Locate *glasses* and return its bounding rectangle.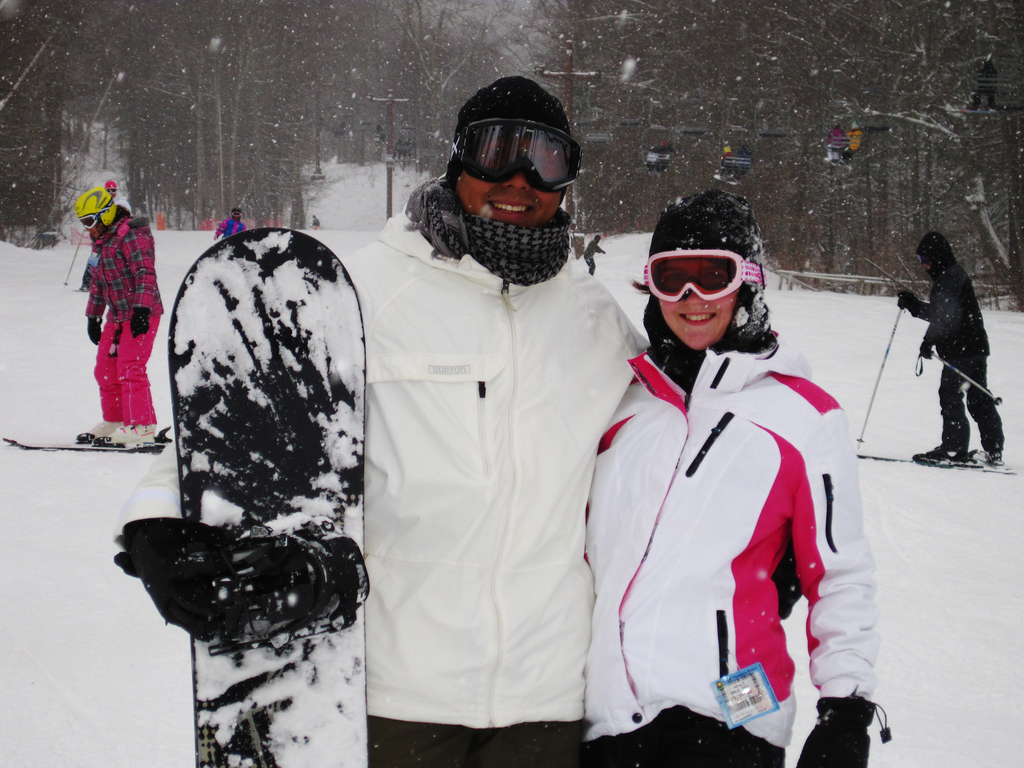
pyautogui.locateOnScreen(640, 248, 767, 302).
